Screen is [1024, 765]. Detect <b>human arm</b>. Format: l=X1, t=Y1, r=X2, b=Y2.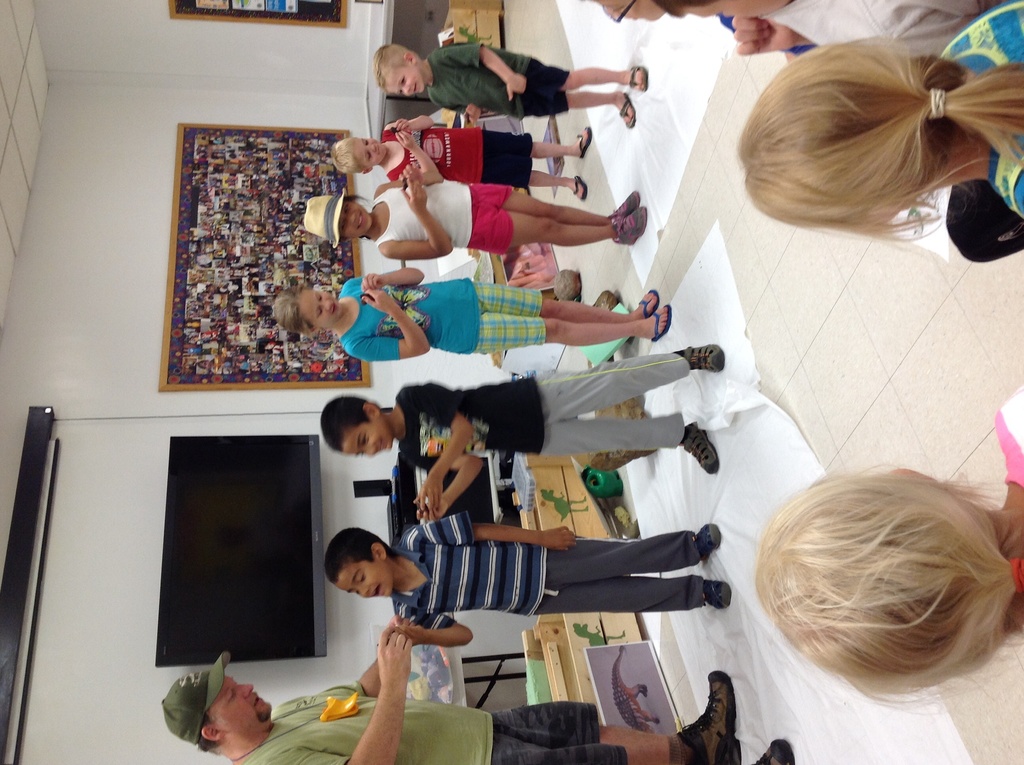
l=424, t=427, r=467, b=519.
